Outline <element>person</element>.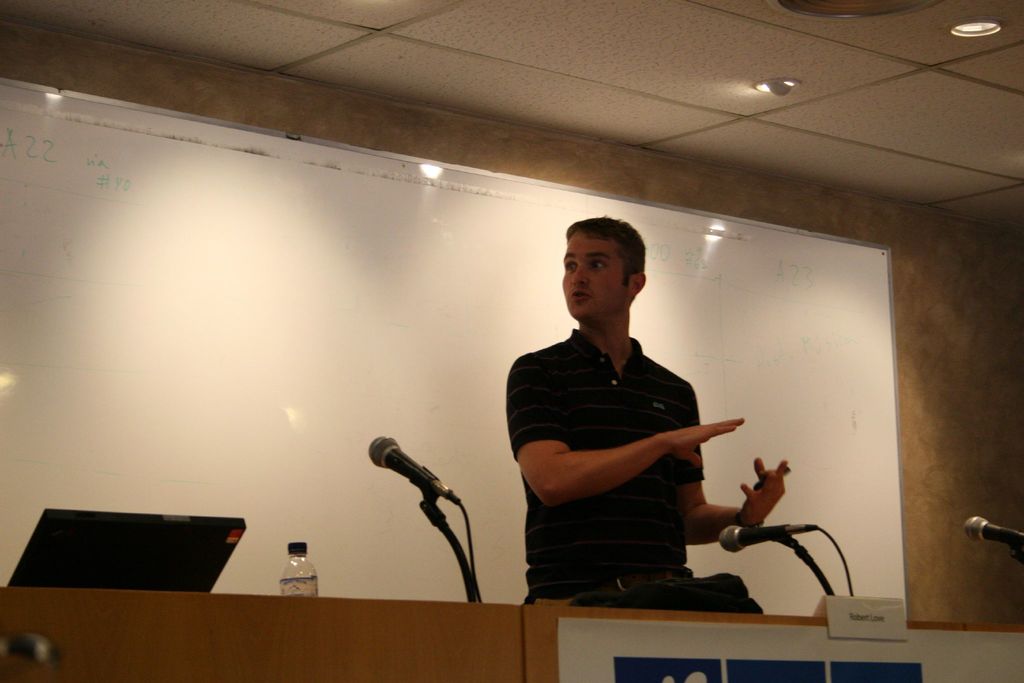
Outline: <box>502,218,750,621</box>.
